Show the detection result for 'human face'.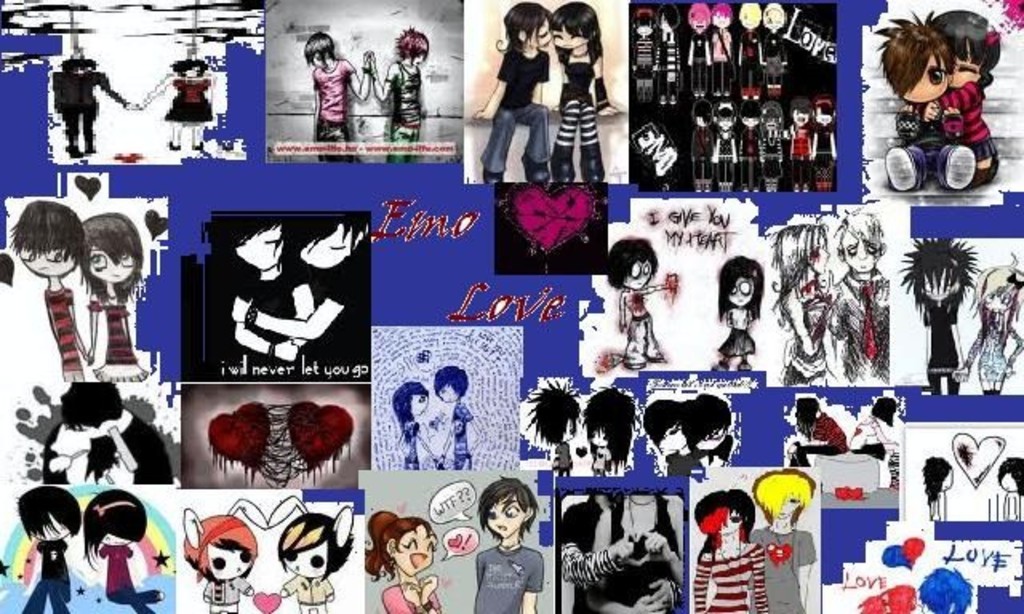
<bbox>438, 382, 453, 405</bbox>.
